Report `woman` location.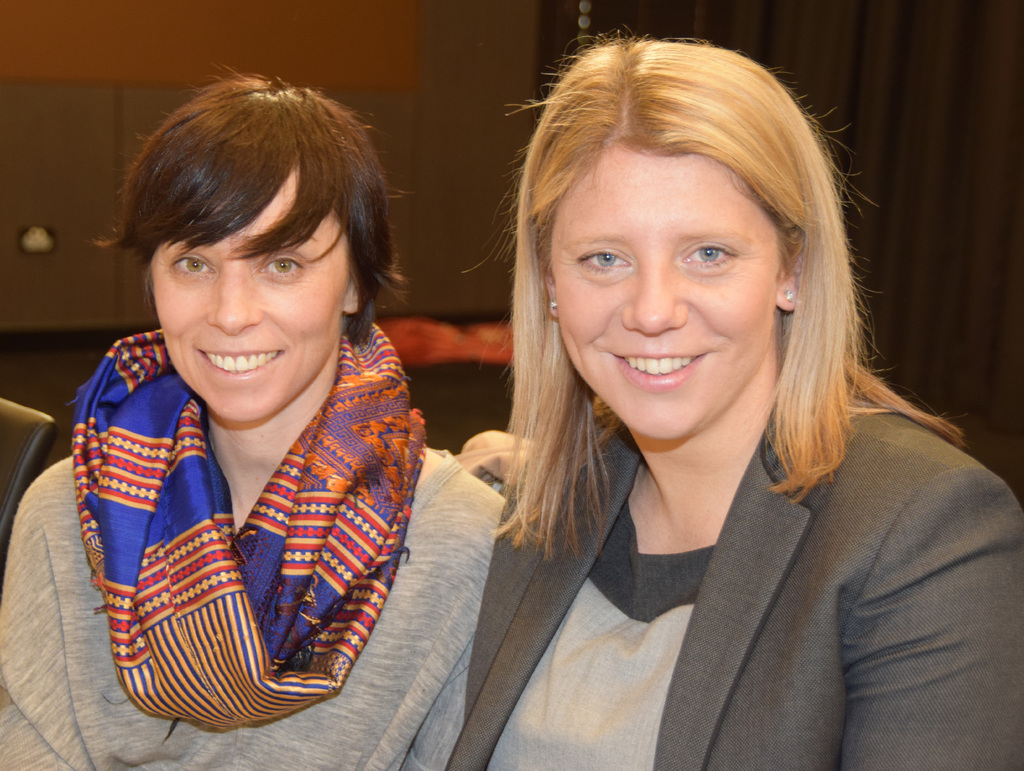
Report: 386:42:998:770.
